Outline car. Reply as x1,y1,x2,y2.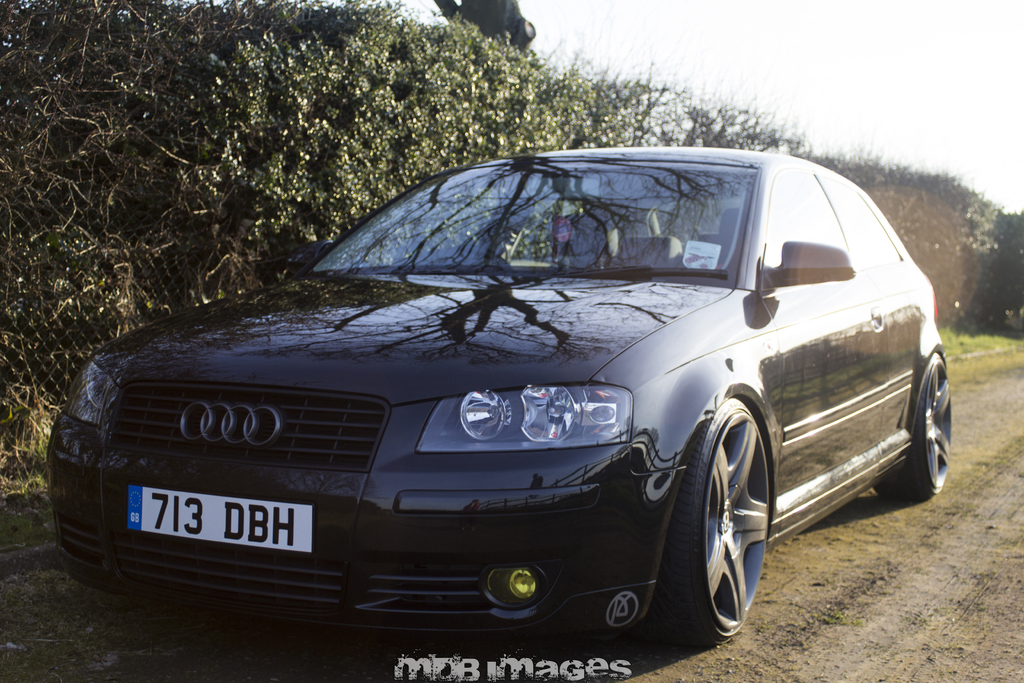
31,122,938,664.
